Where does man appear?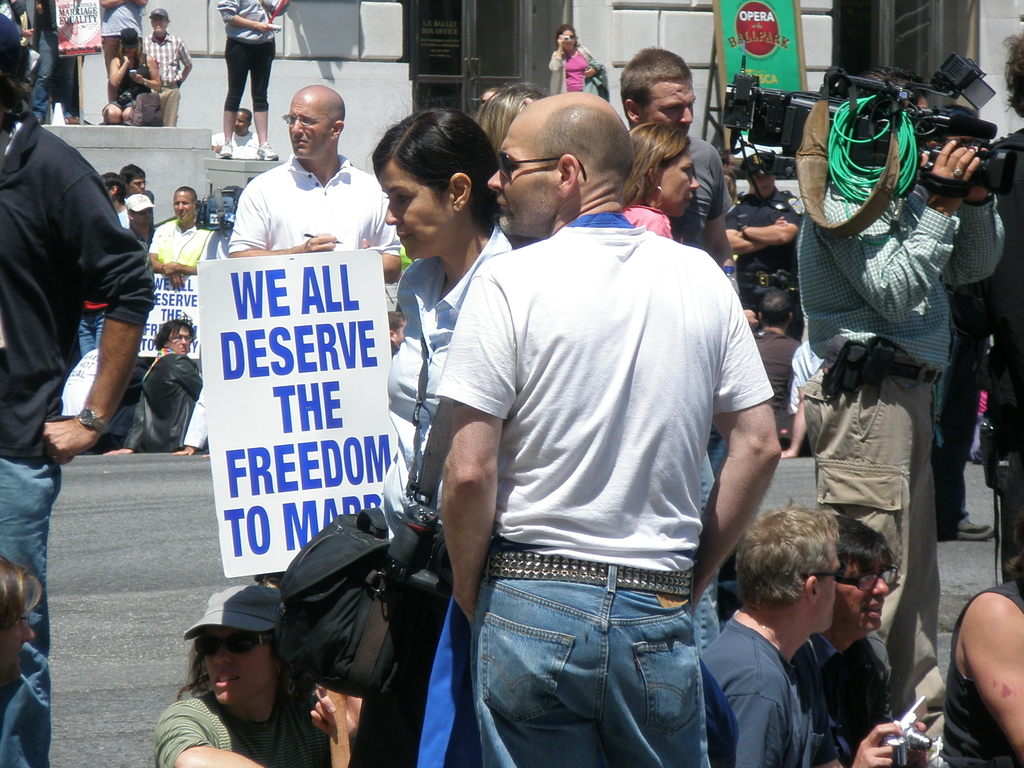
Appears at [x1=774, y1=62, x2=1023, y2=697].
